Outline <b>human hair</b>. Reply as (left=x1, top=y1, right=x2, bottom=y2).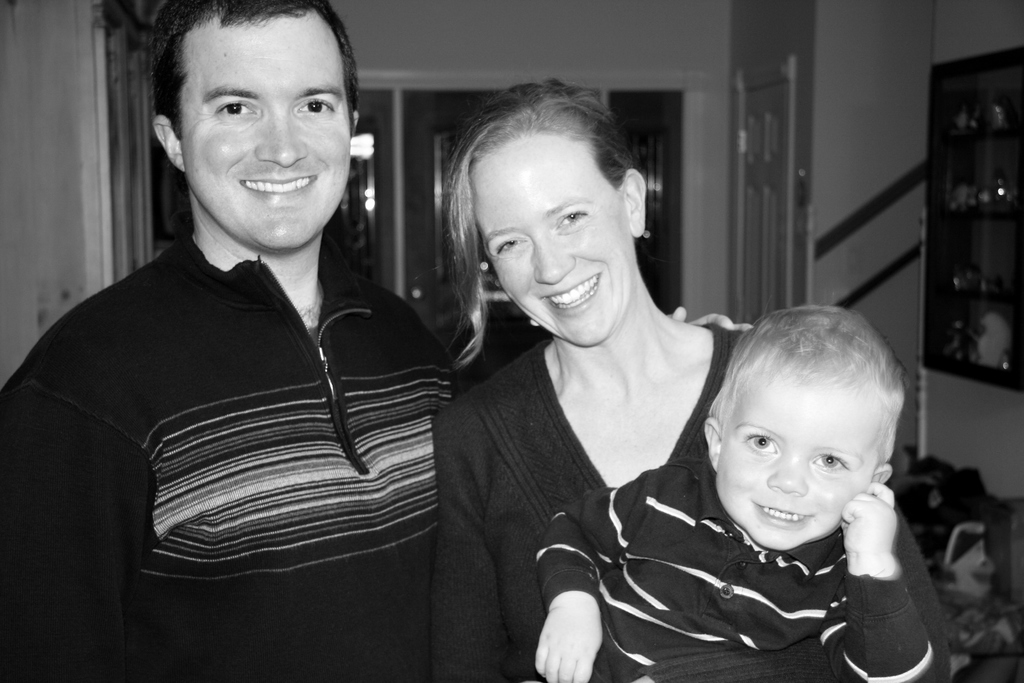
(left=706, top=305, right=898, bottom=466).
